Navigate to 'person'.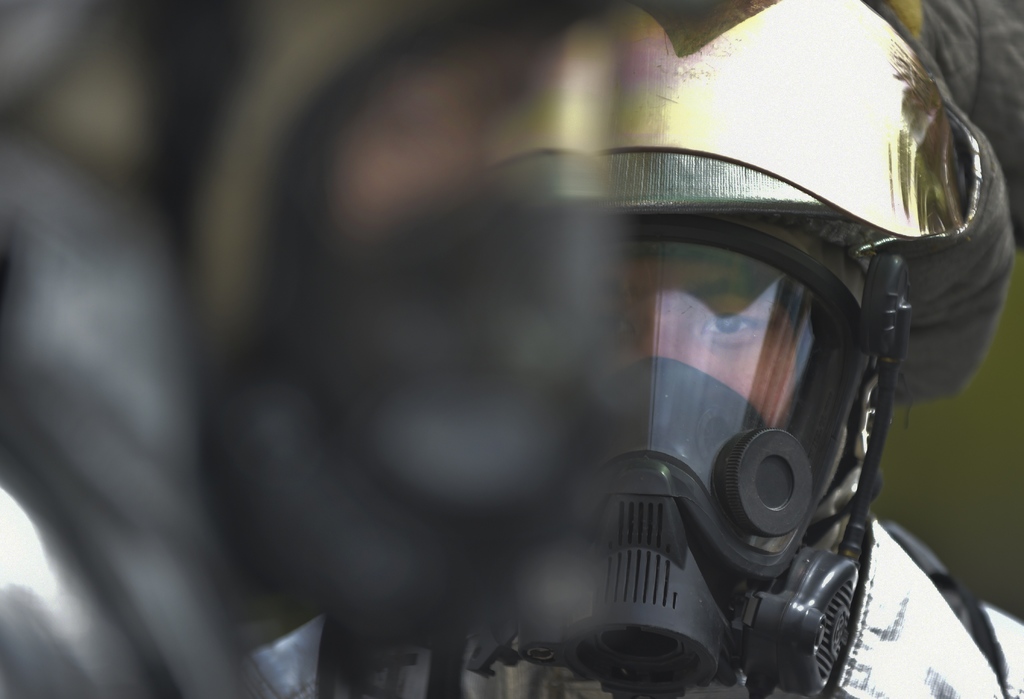
Navigation target: (0,0,652,698).
